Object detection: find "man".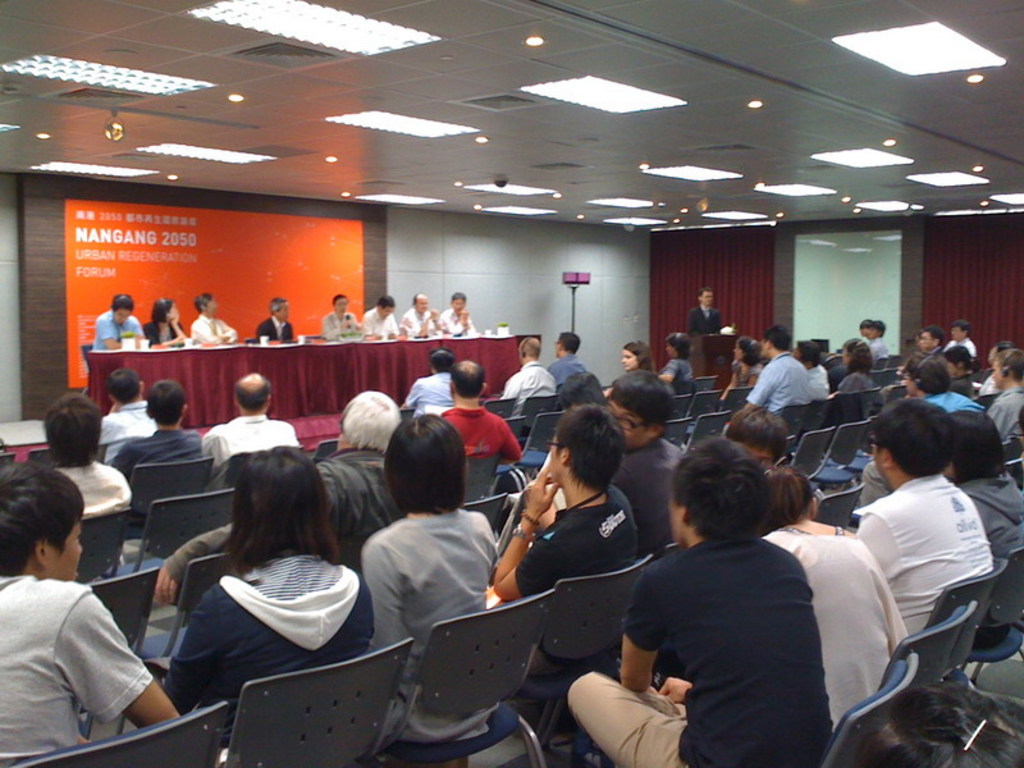
crop(44, 396, 152, 522).
